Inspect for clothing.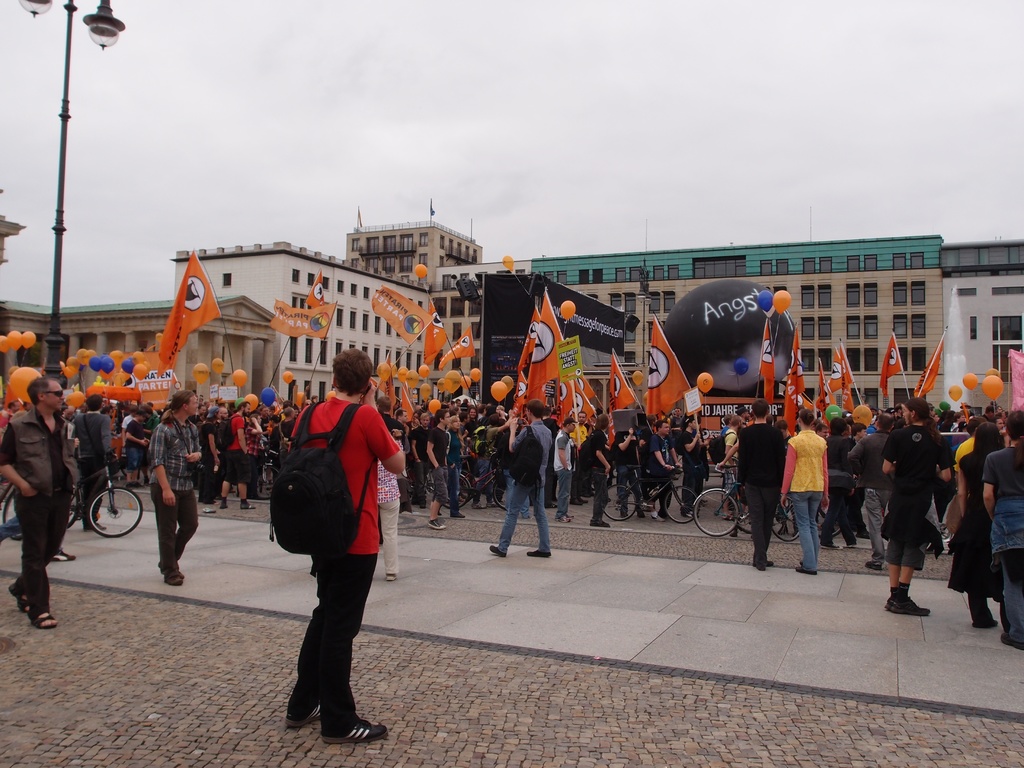
Inspection: 612, 433, 639, 525.
